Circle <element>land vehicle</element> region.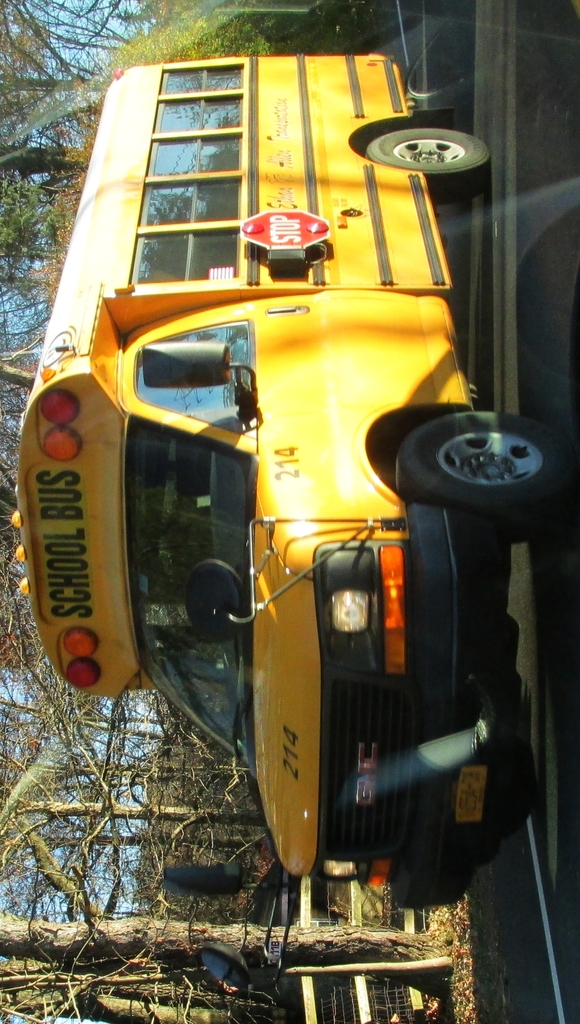
Region: <bbox>17, 53, 552, 910</bbox>.
